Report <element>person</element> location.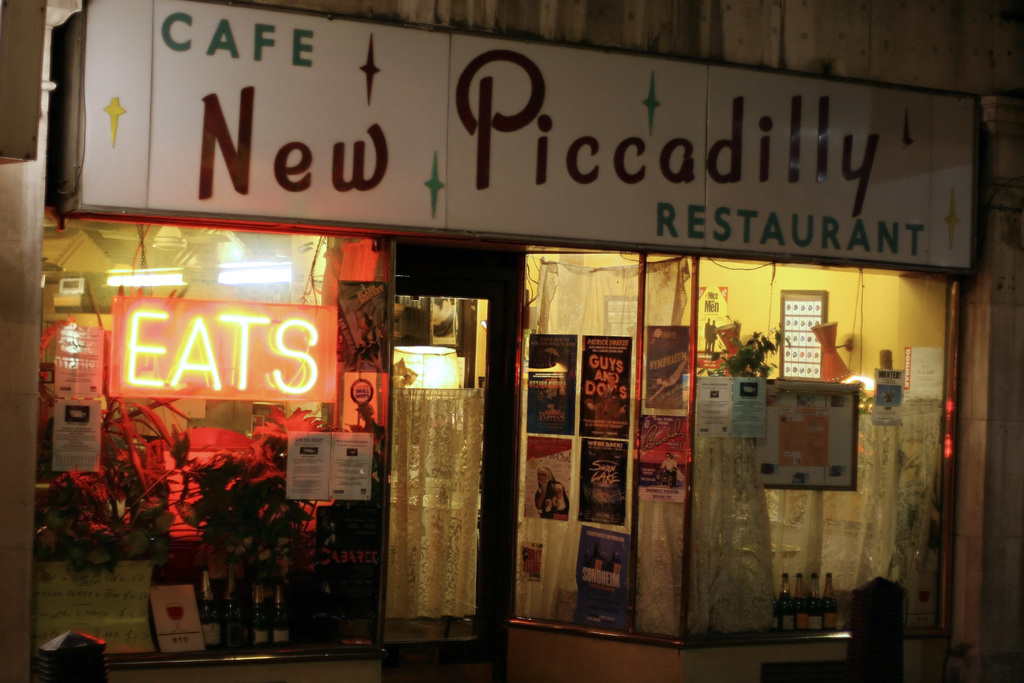
Report: 543/480/570/518.
